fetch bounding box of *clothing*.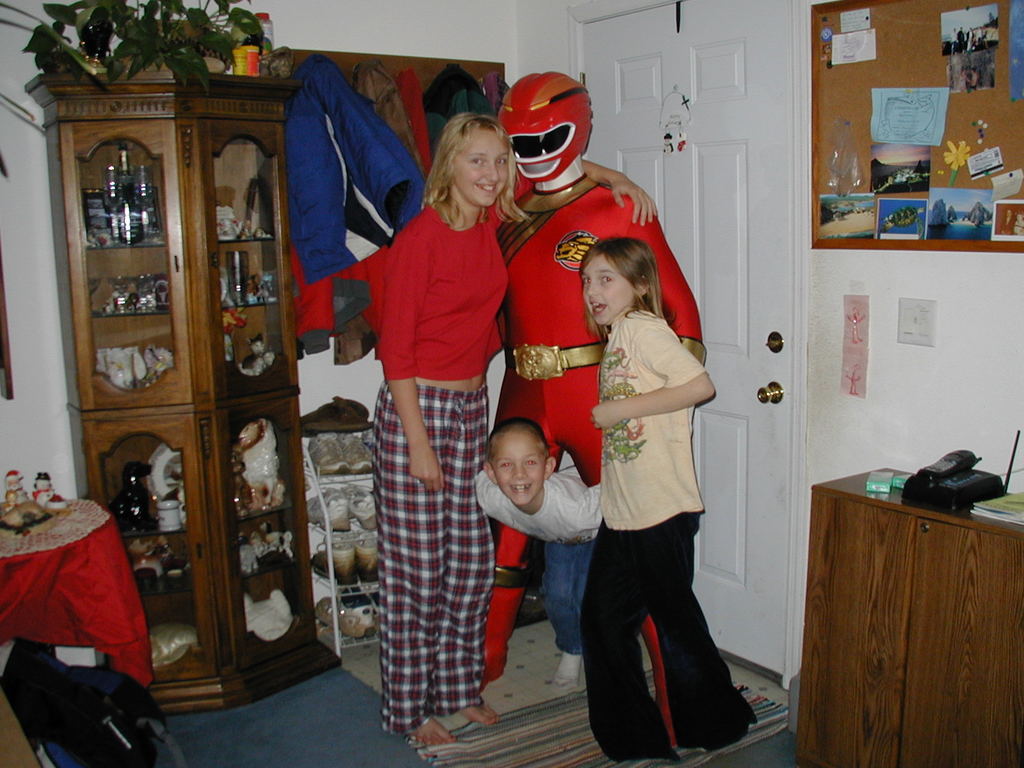
Bbox: <region>485, 66, 501, 114</region>.
